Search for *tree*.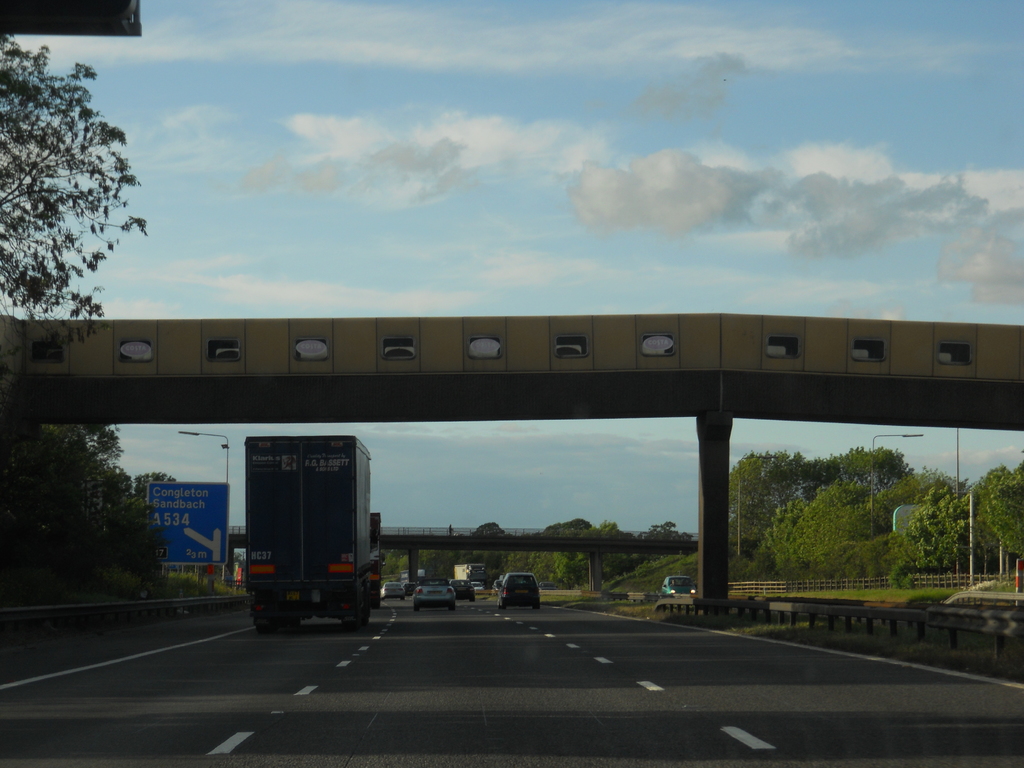
Found at <bbox>9, 48, 138, 329</bbox>.
